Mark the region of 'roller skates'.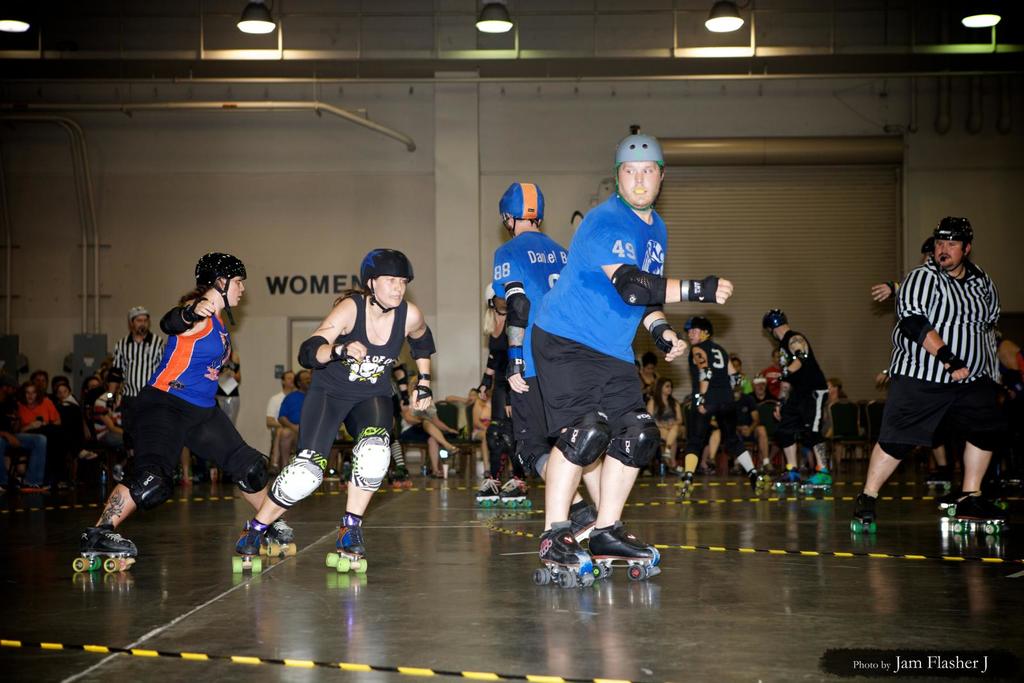
Region: BBox(777, 466, 804, 492).
